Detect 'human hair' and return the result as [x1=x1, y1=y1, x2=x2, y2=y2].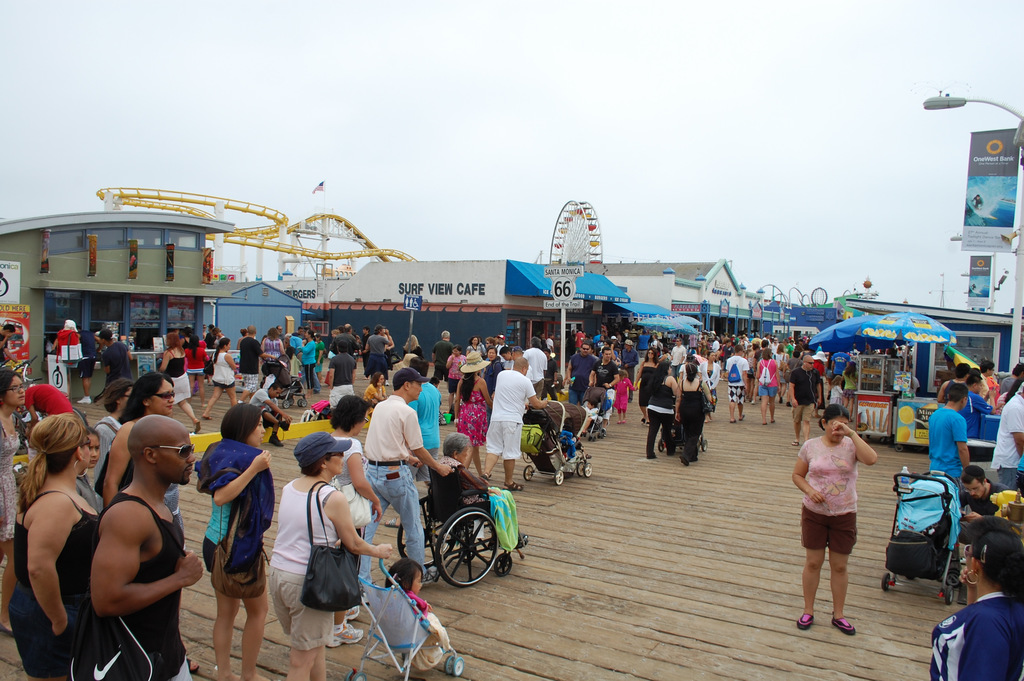
[x1=329, y1=398, x2=370, y2=433].
